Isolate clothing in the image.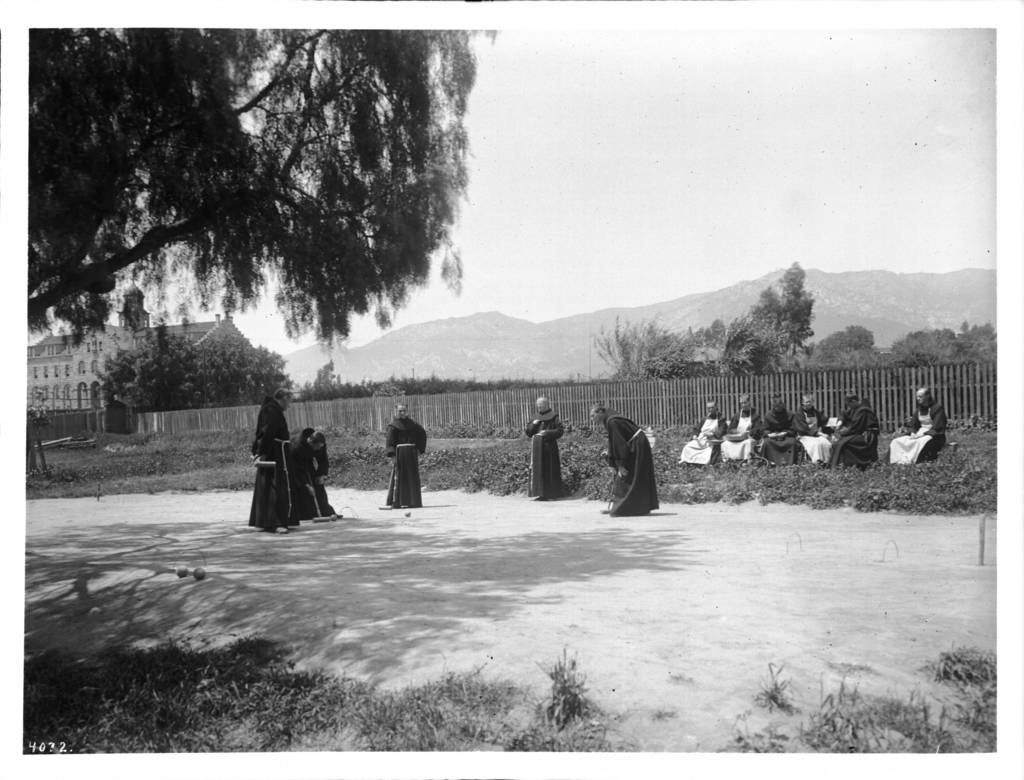
Isolated region: left=248, top=391, right=297, bottom=530.
